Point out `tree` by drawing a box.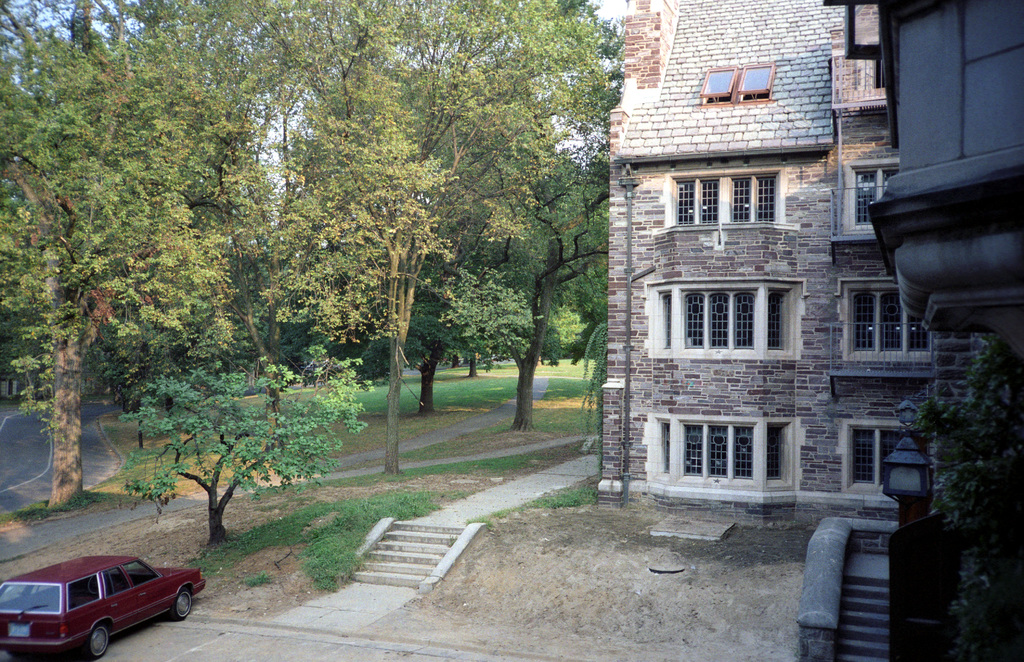
0/0/257/425.
